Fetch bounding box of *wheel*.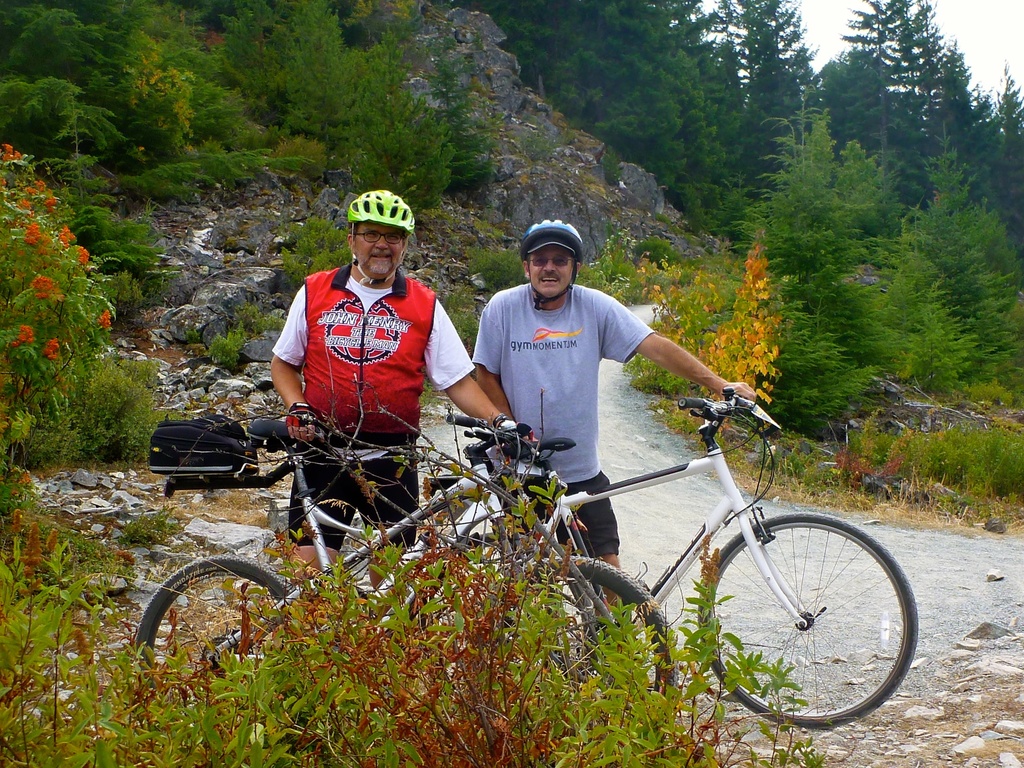
Bbox: locate(403, 536, 511, 646).
